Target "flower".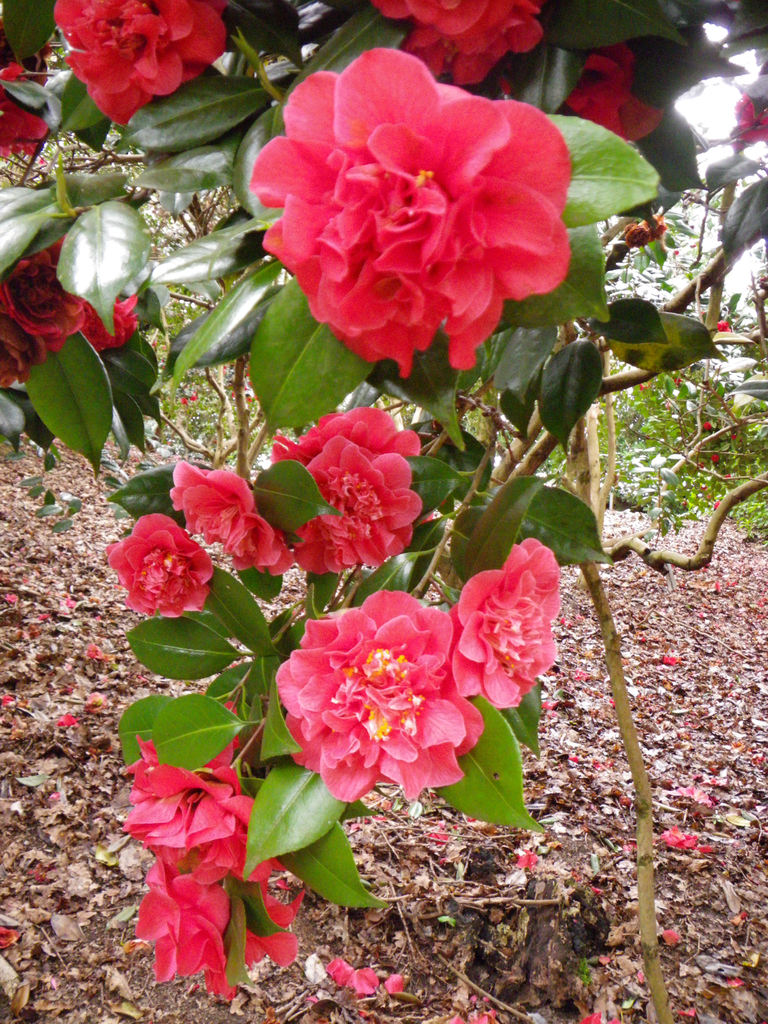
Target region: 730 92 767 150.
